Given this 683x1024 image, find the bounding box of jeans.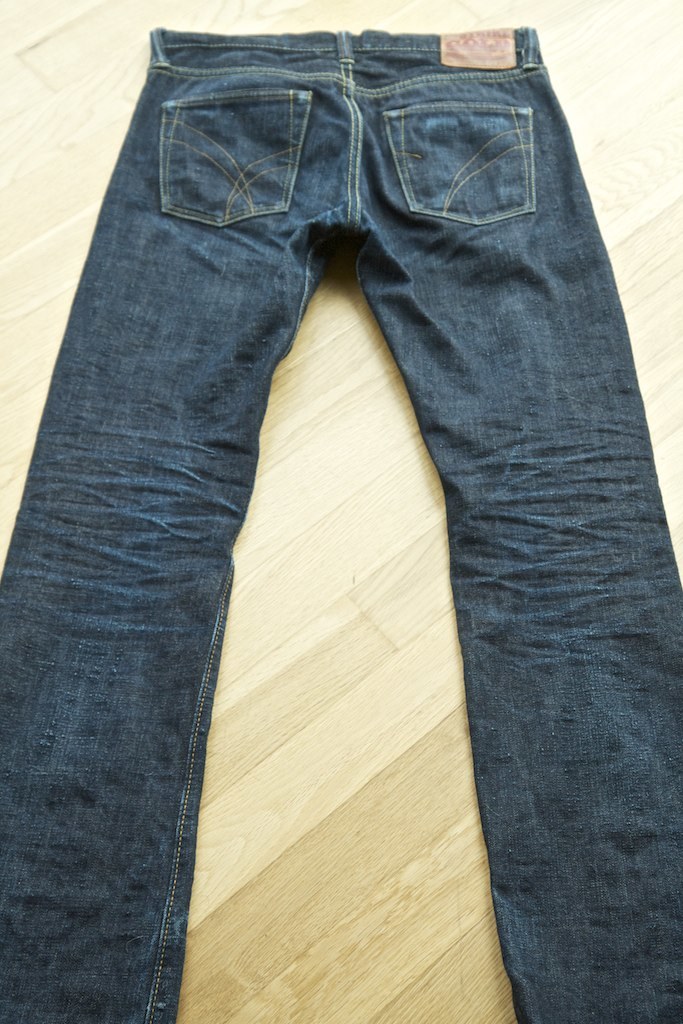
[0,23,682,1016].
